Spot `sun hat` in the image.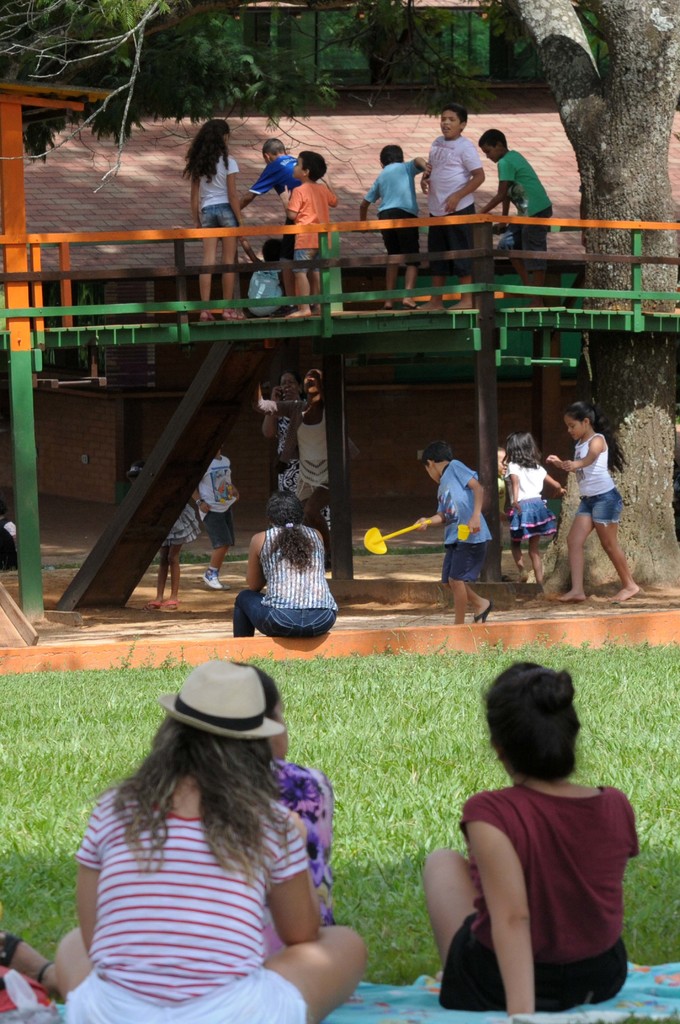
`sun hat` found at x1=154, y1=659, x2=289, y2=743.
